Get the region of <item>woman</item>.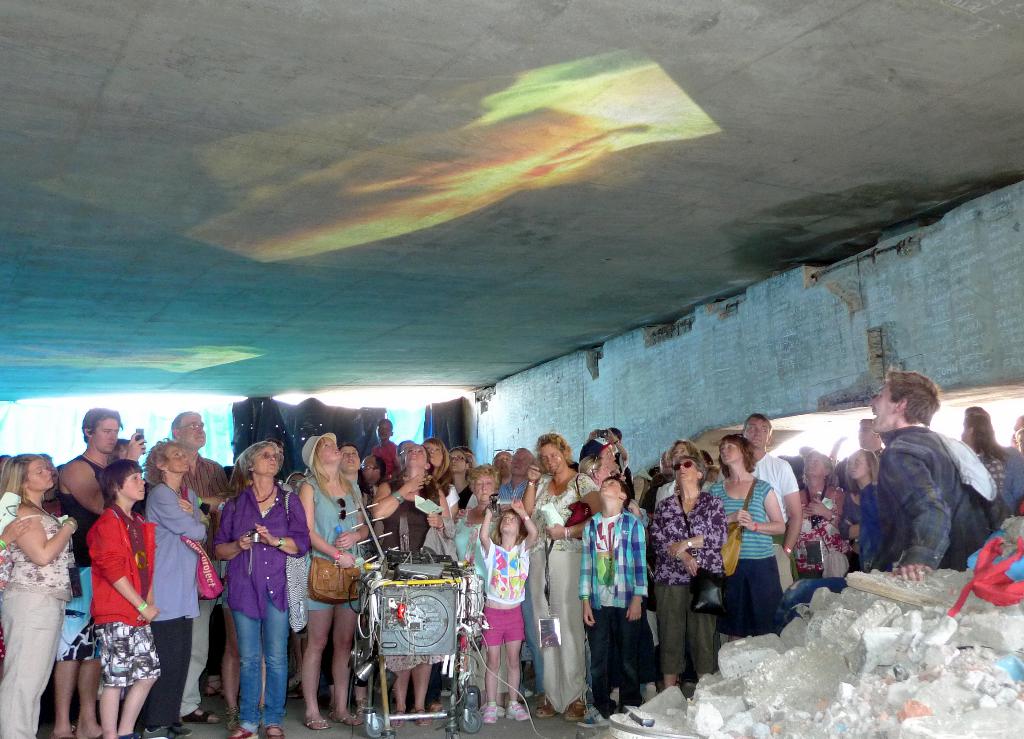
<bbox>649, 455, 729, 685</bbox>.
